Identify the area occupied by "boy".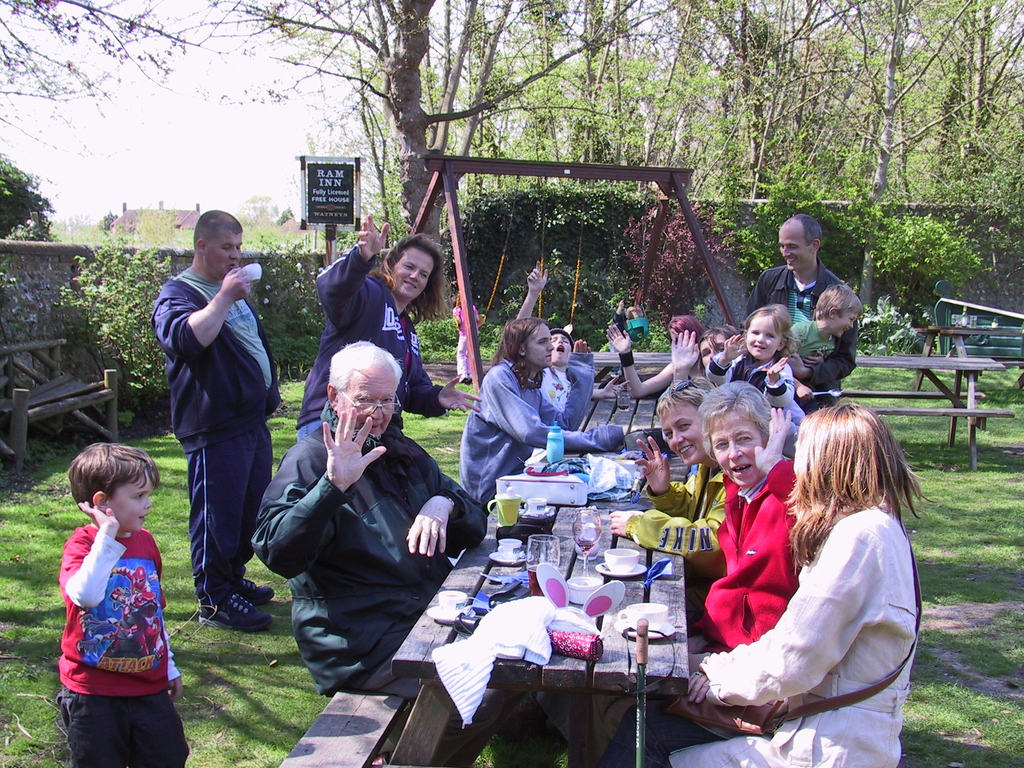
Area: bbox(35, 449, 176, 756).
